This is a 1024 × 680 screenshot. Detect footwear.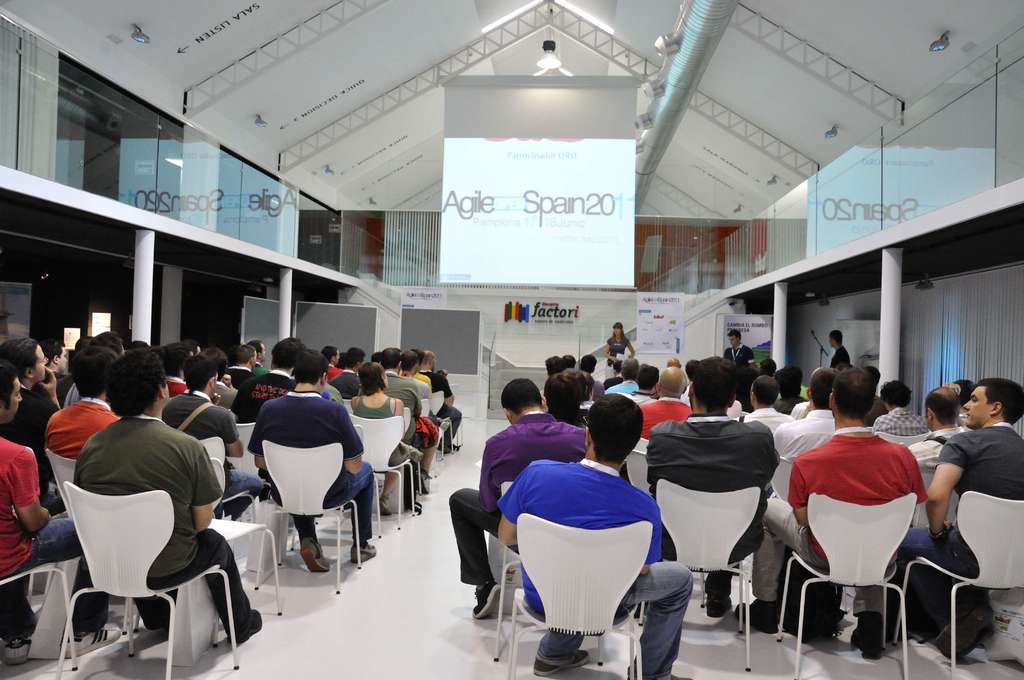
l=300, t=537, r=331, b=574.
